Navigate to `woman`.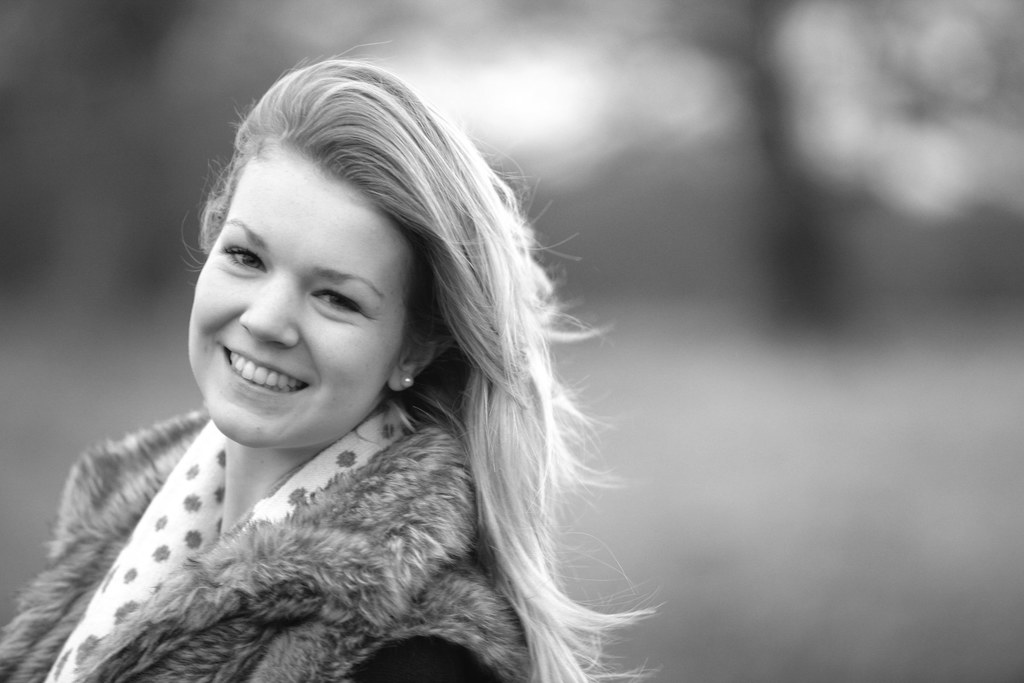
Navigation target: crop(17, 56, 651, 673).
